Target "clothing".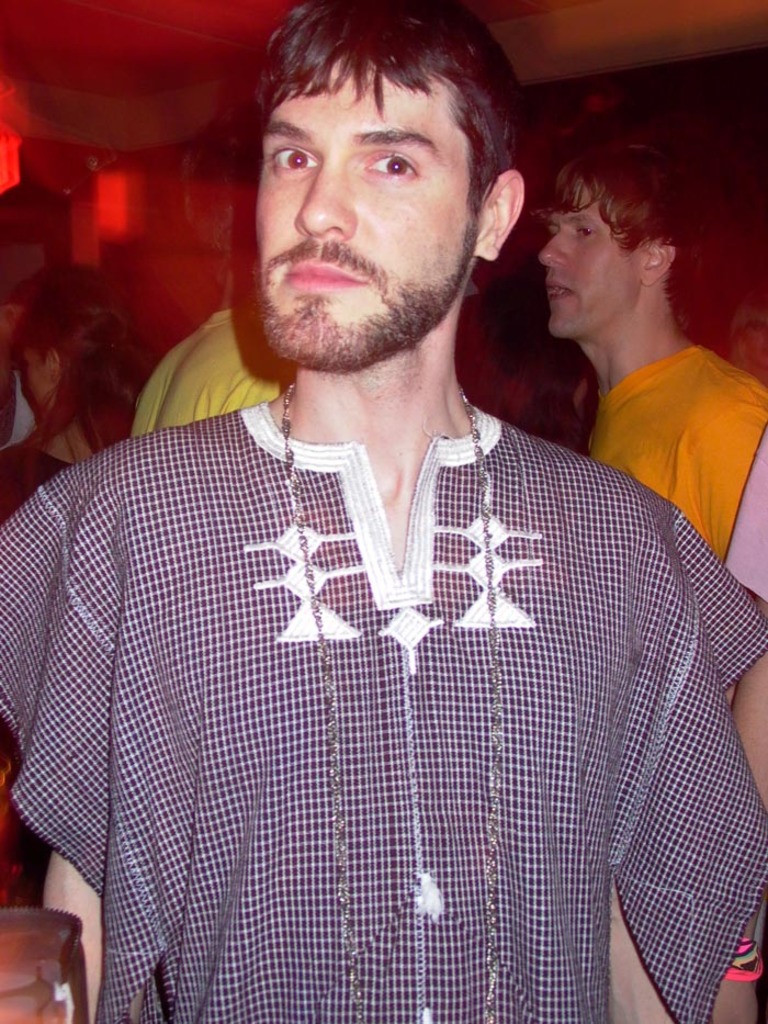
Target region: <bbox>584, 345, 767, 1023</bbox>.
